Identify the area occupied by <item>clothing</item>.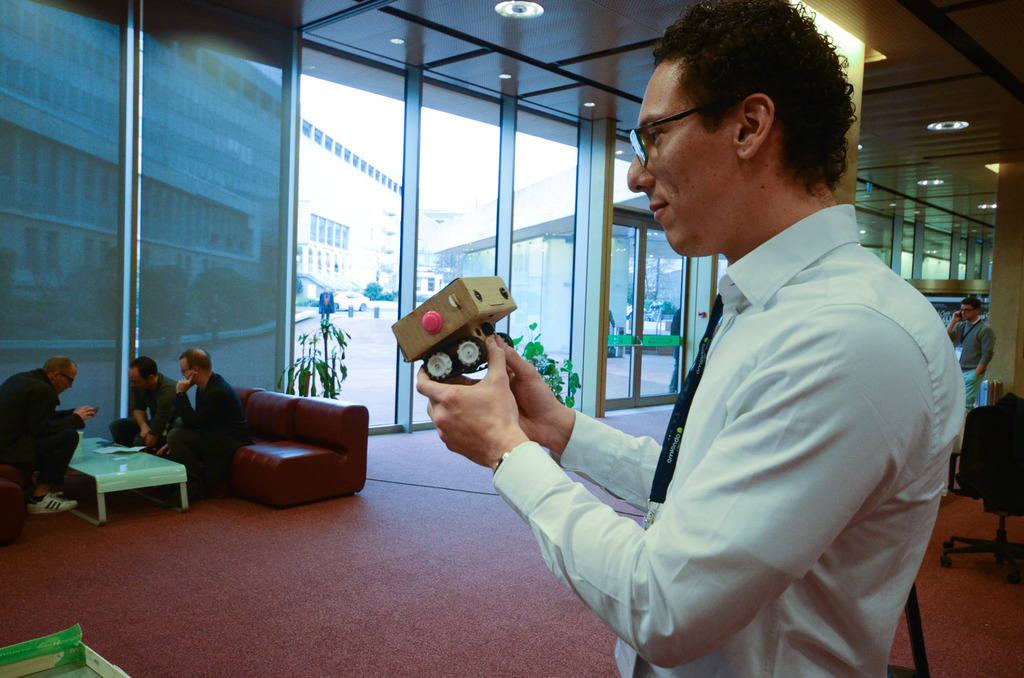
Area: detection(953, 322, 993, 414).
